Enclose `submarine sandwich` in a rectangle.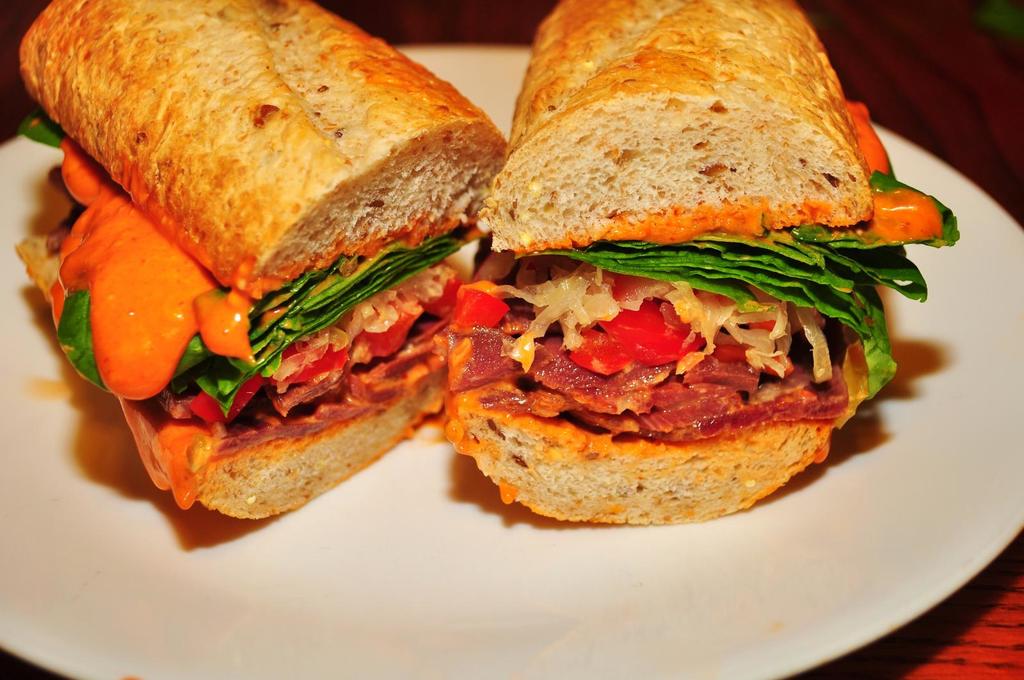
<region>443, 0, 960, 525</region>.
